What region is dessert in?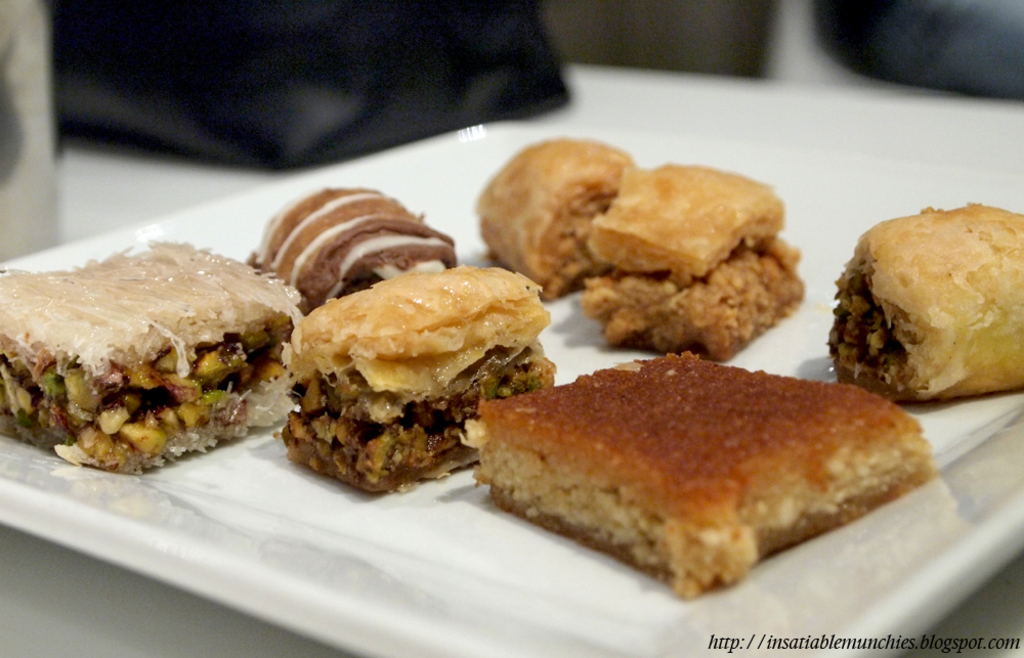
{"x1": 0, "y1": 238, "x2": 301, "y2": 472}.
